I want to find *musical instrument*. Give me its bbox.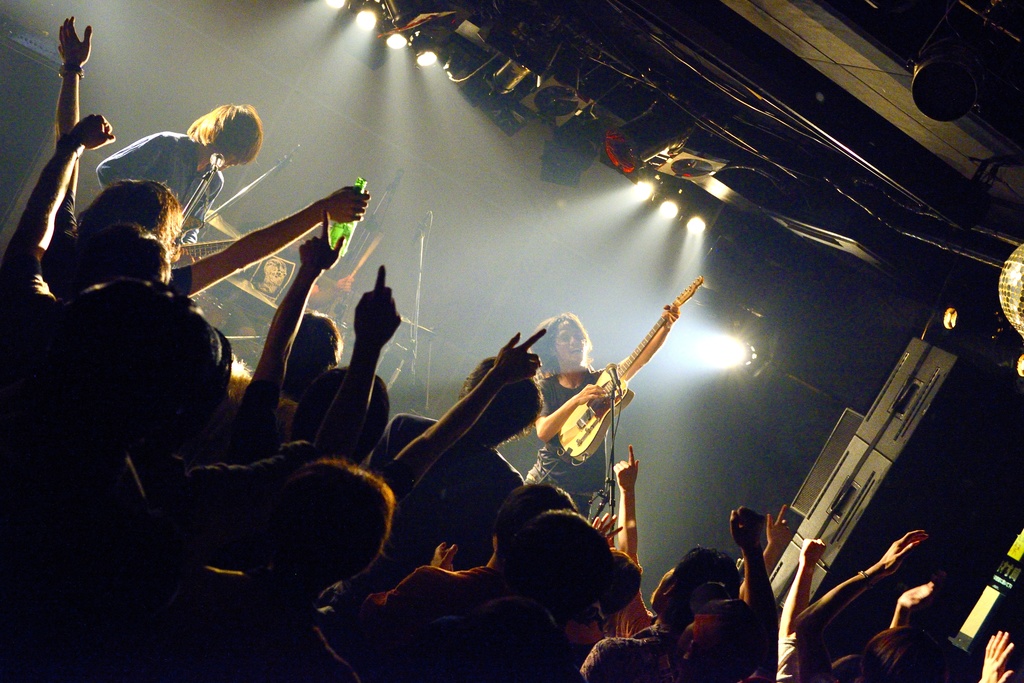
bbox=(173, 229, 246, 268).
